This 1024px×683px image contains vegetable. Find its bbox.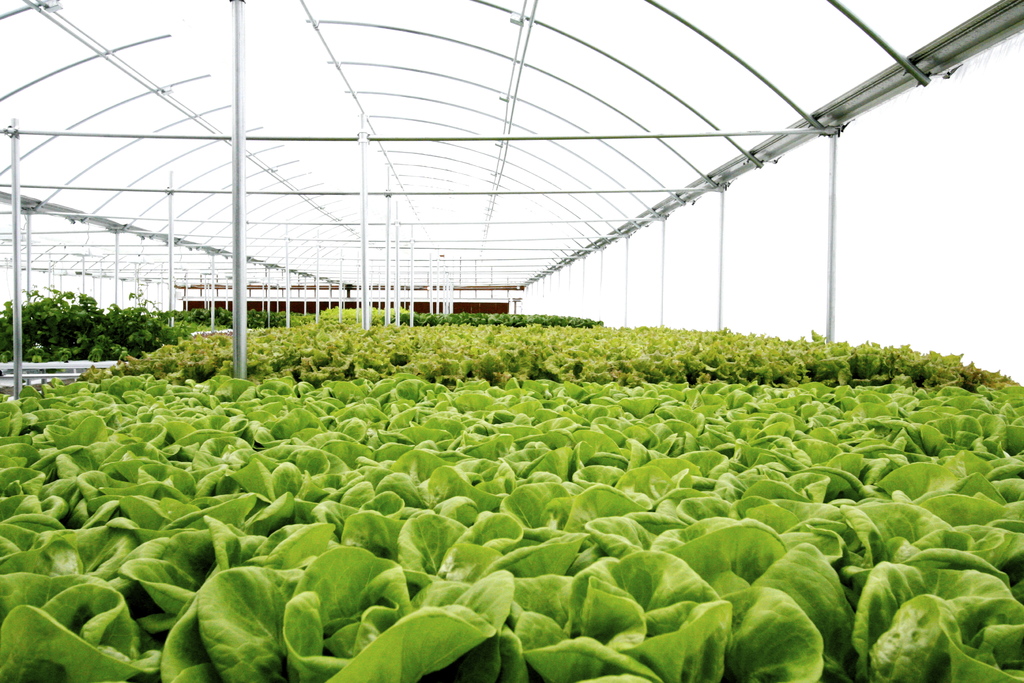
[848, 538, 998, 682].
